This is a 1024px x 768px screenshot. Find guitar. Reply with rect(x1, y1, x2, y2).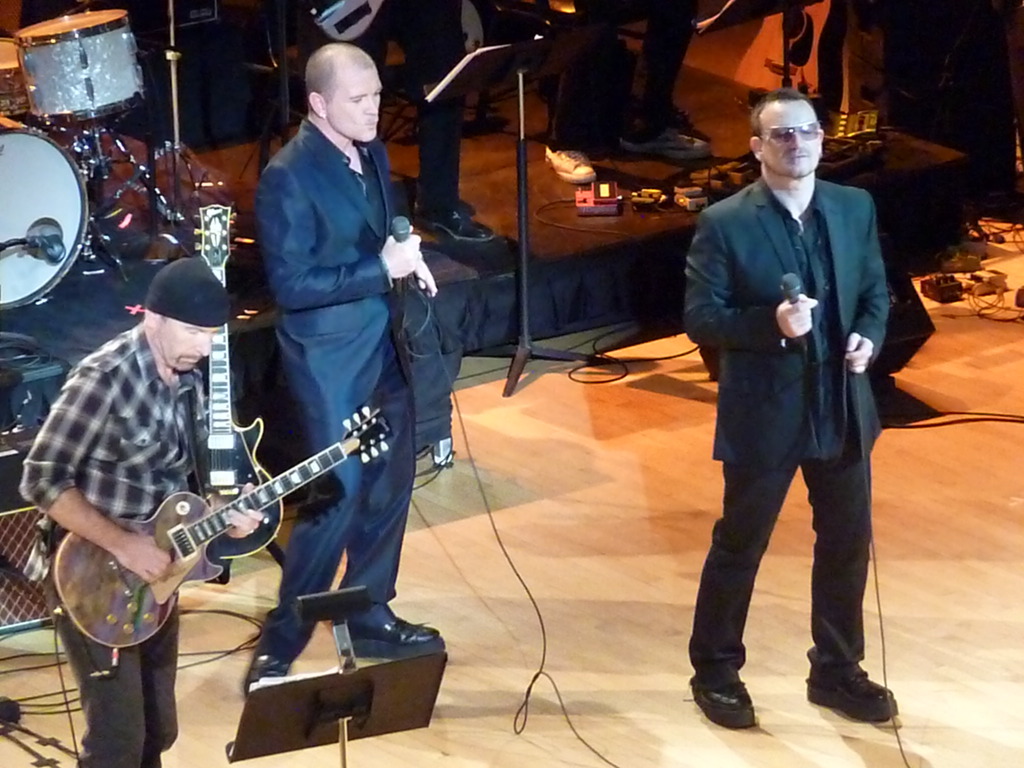
rect(50, 396, 399, 657).
